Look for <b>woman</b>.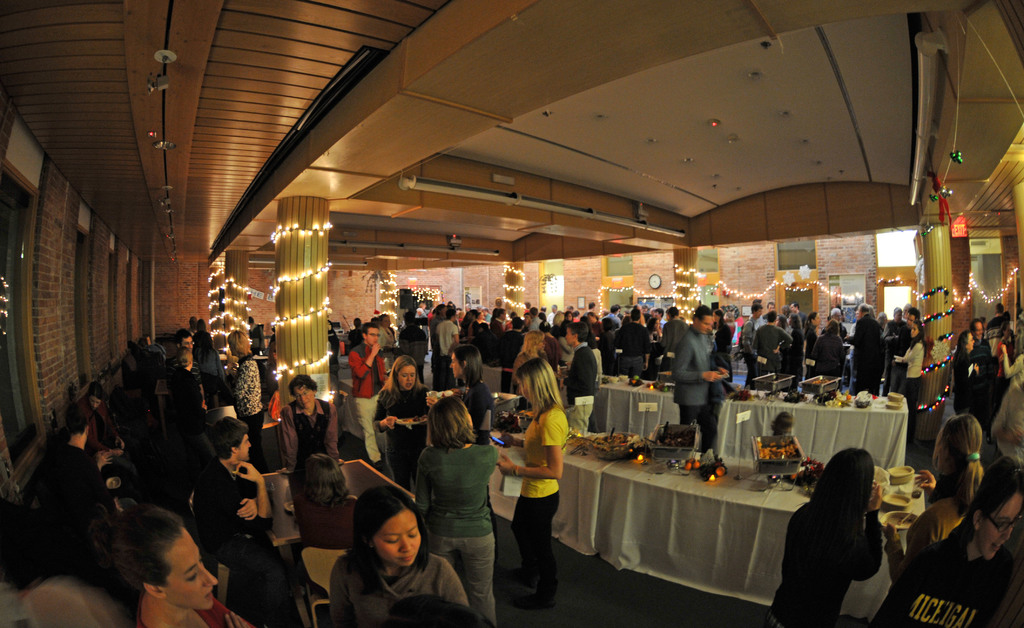
Found: select_region(225, 332, 266, 462).
